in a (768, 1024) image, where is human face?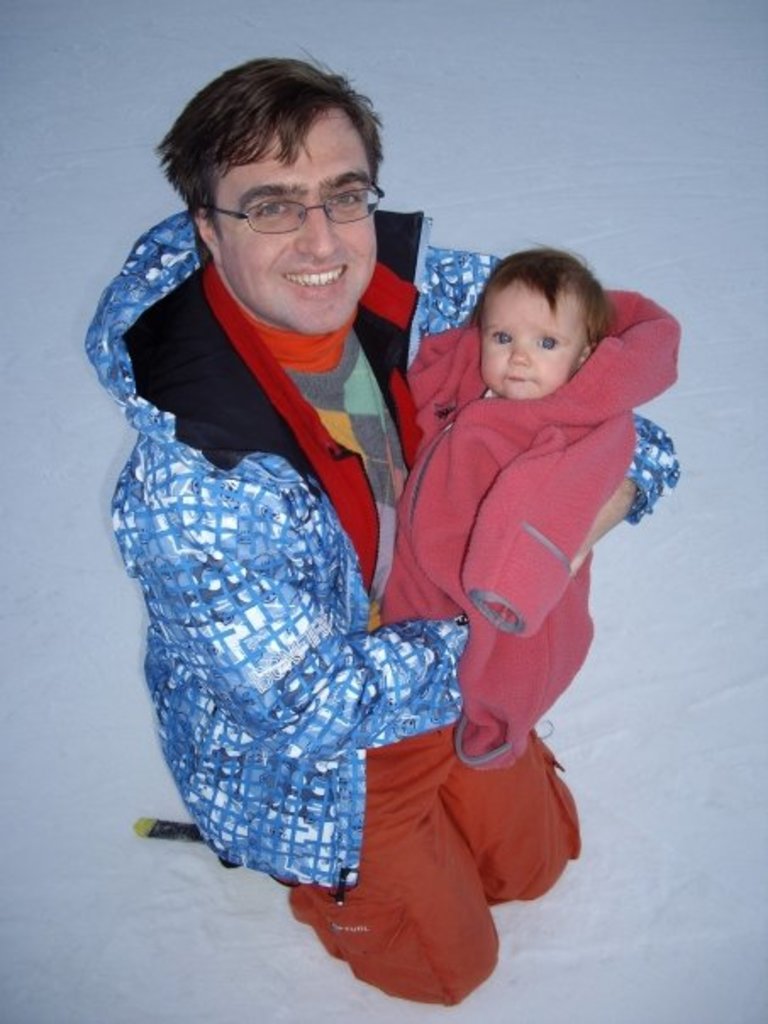
<region>212, 114, 380, 331</region>.
